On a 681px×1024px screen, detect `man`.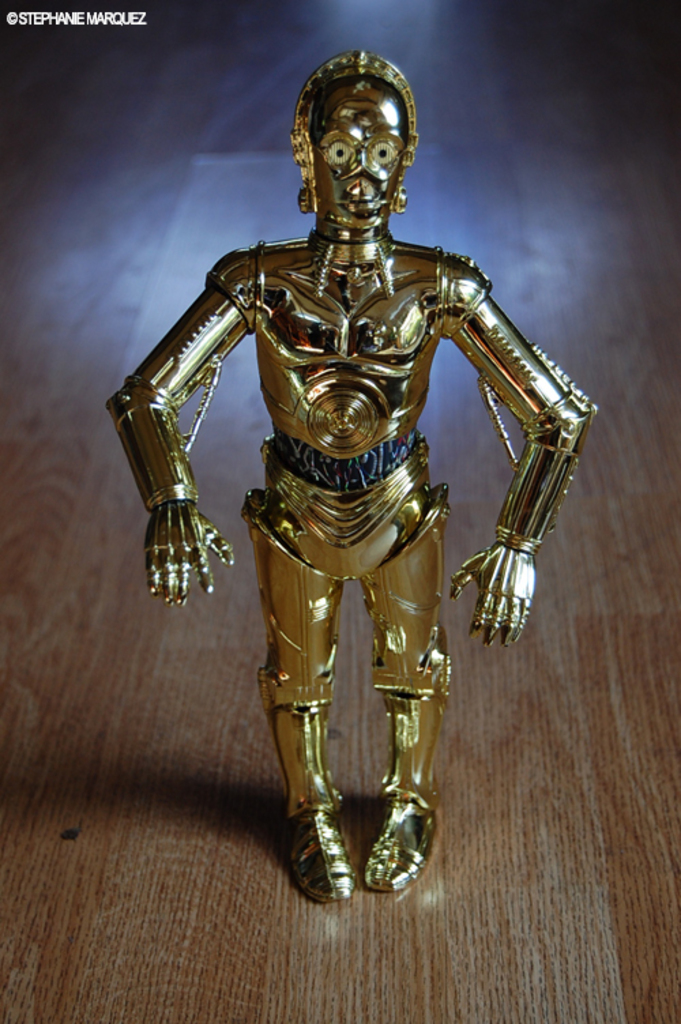
region(108, 52, 595, 906).
